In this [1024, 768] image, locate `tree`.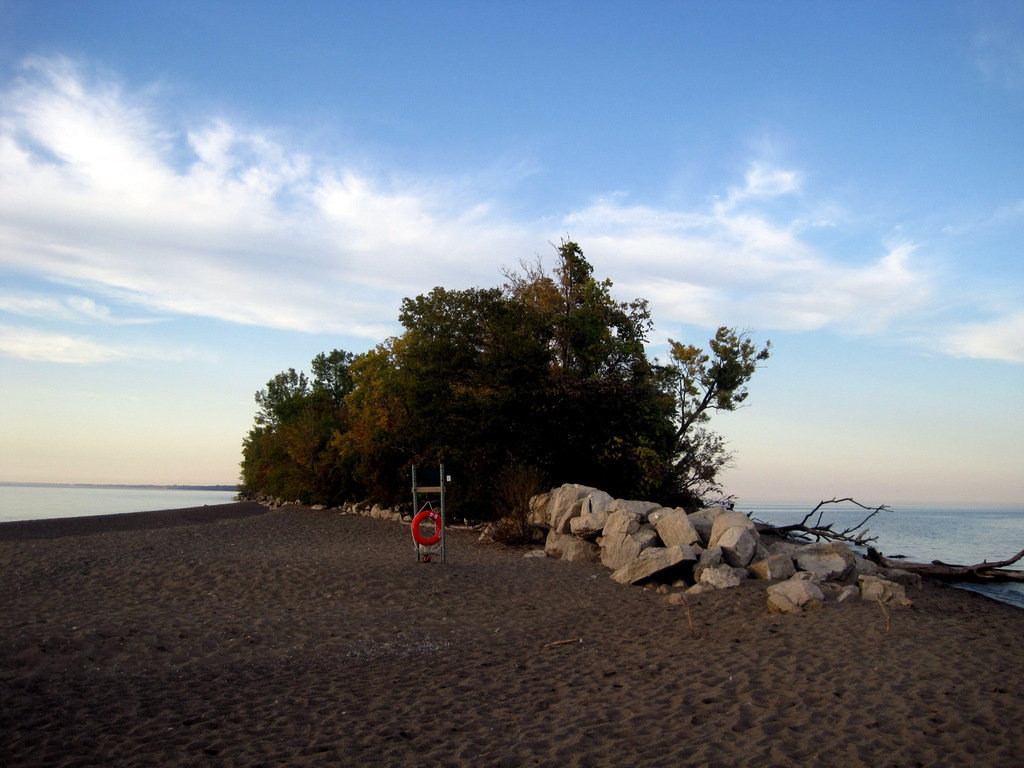
Bounding box: 231/226/769/547.
